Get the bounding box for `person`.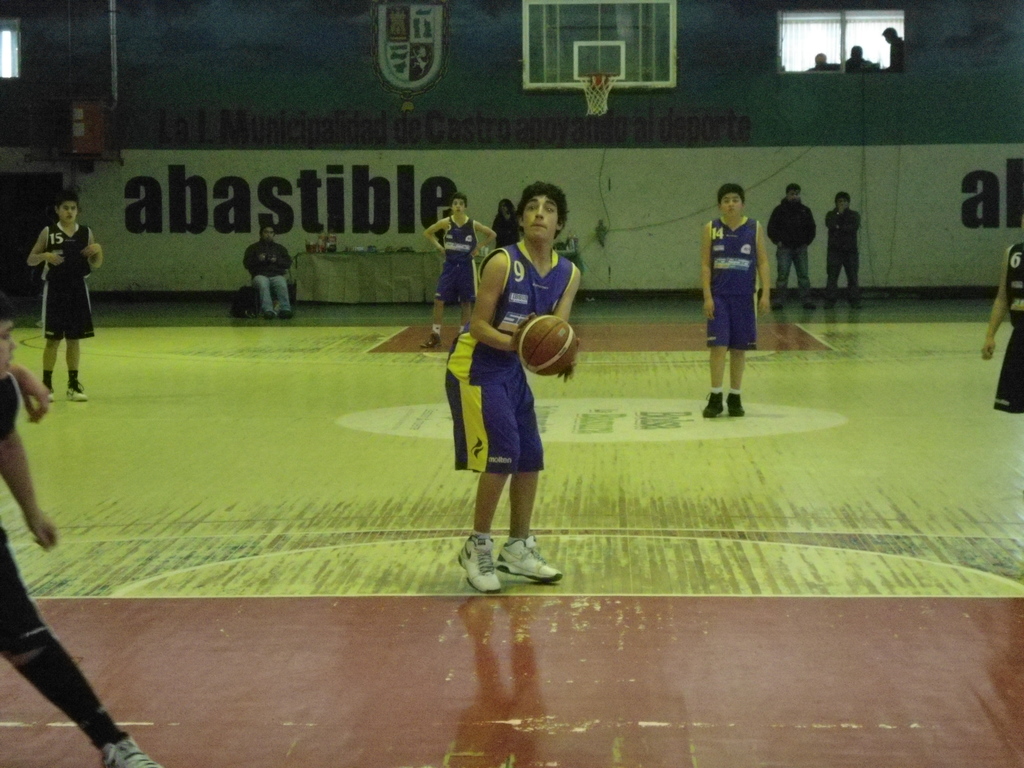
<bbox>882, 24, 907, 76</bbox>.
